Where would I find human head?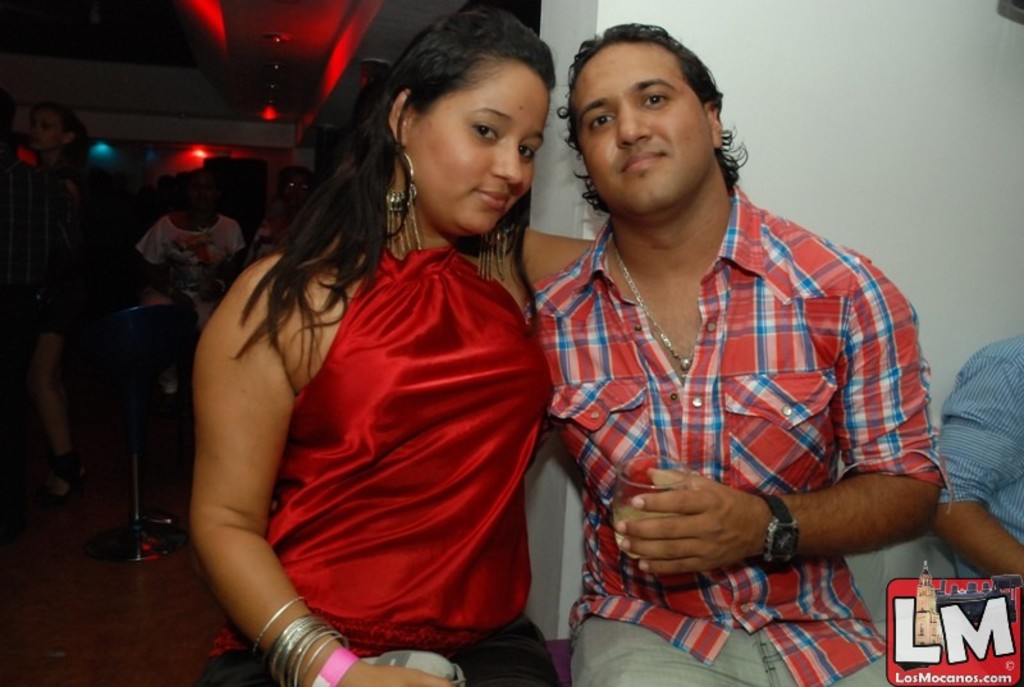
At <region>563, 22, 724, 189</region>.
